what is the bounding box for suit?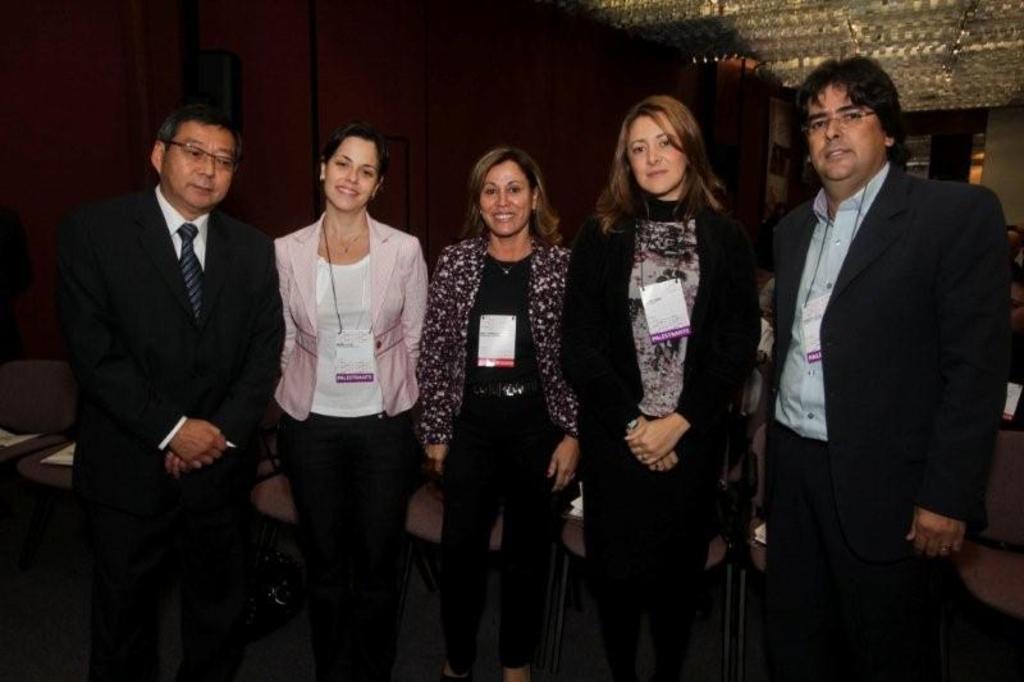
bbox=[42, 86, 283, 660].
